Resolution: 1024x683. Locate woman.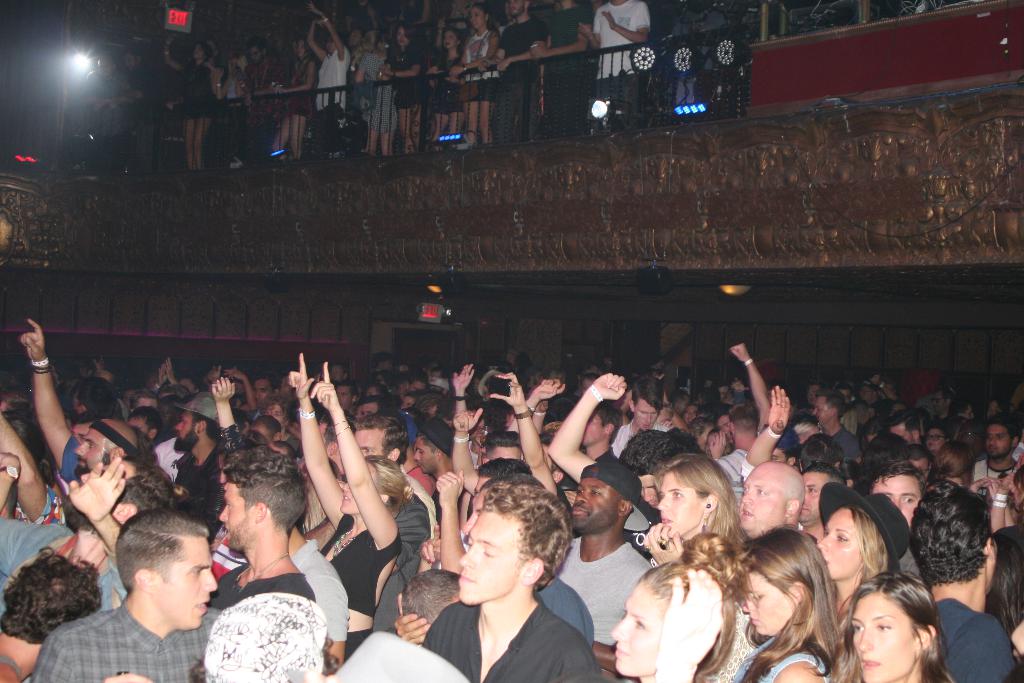
bbox=(290, 354, 413, 655).
